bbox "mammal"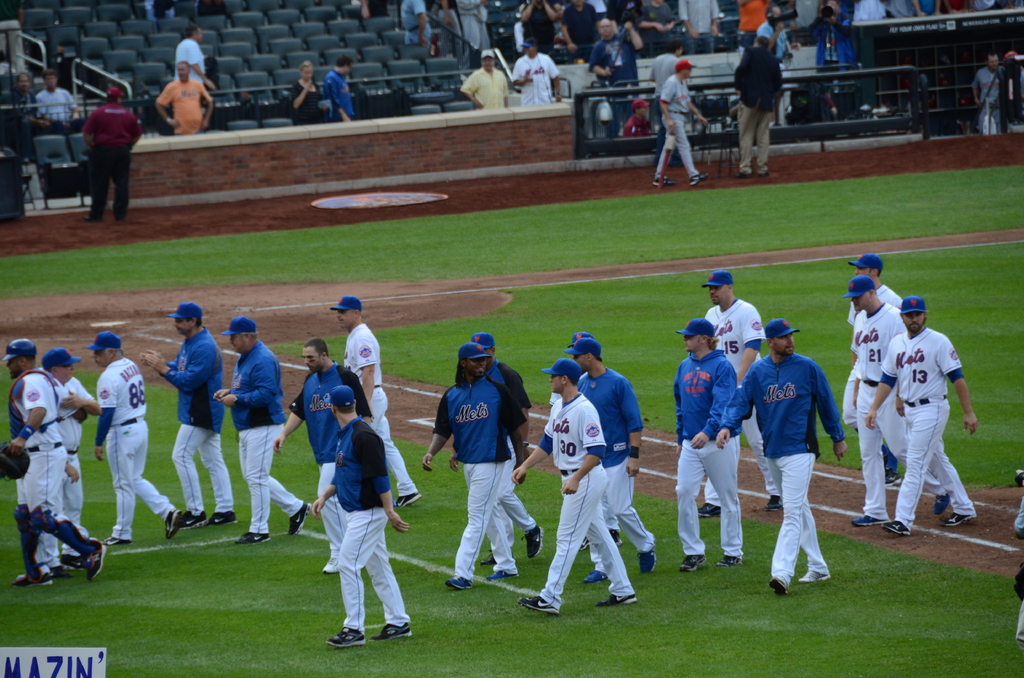
select_region(731, 33, 788, 175)
